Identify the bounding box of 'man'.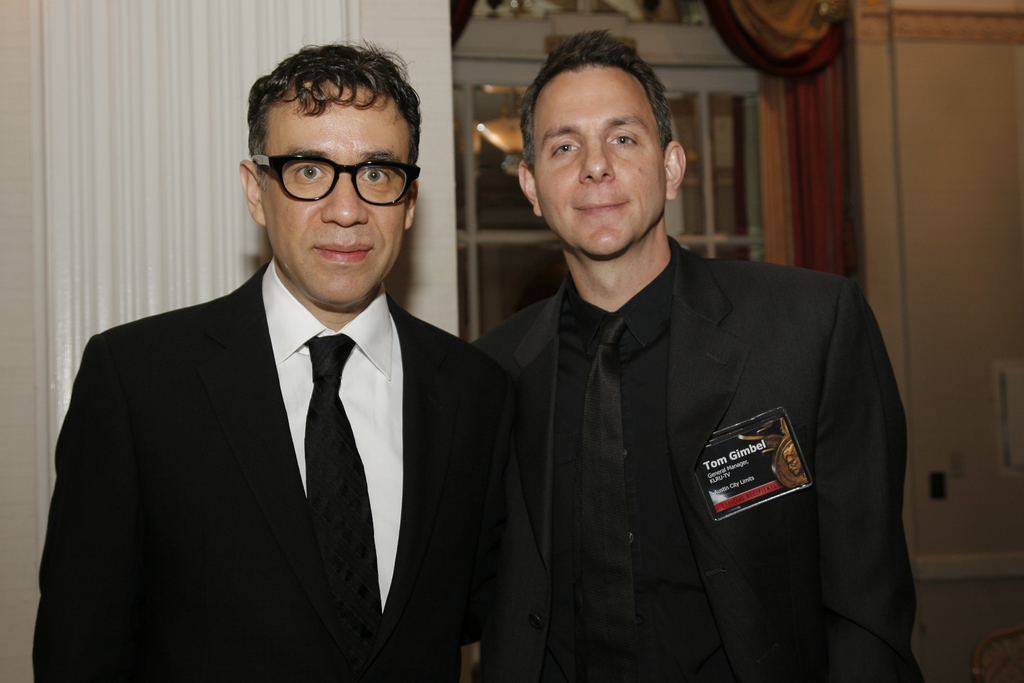
box(42, 81, 516, 670).
